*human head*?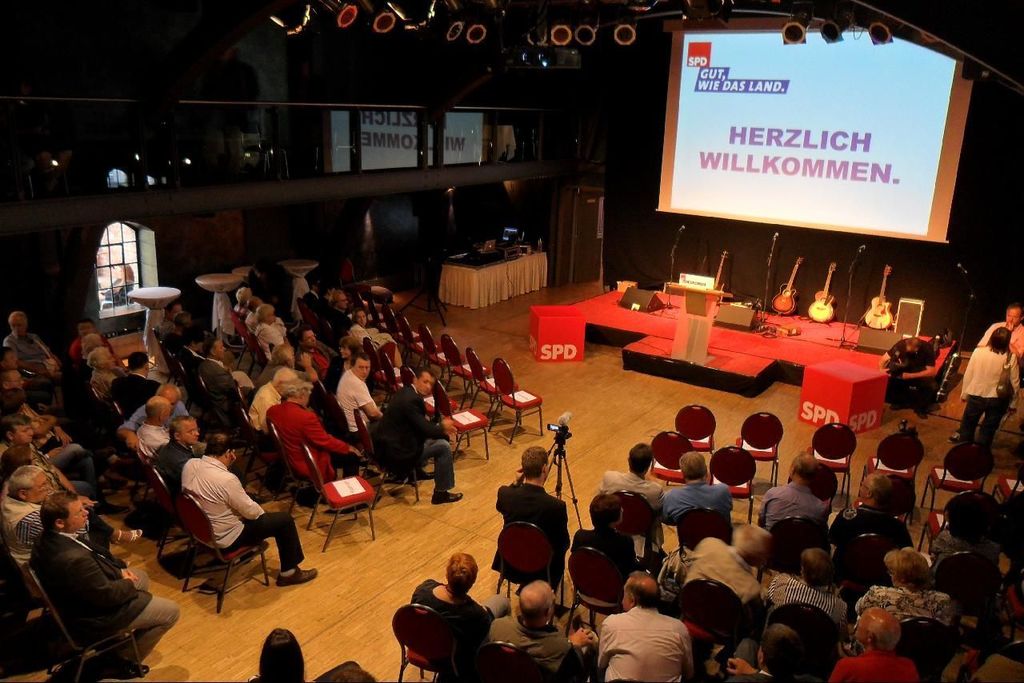
region(237, 287, 249, 302)
